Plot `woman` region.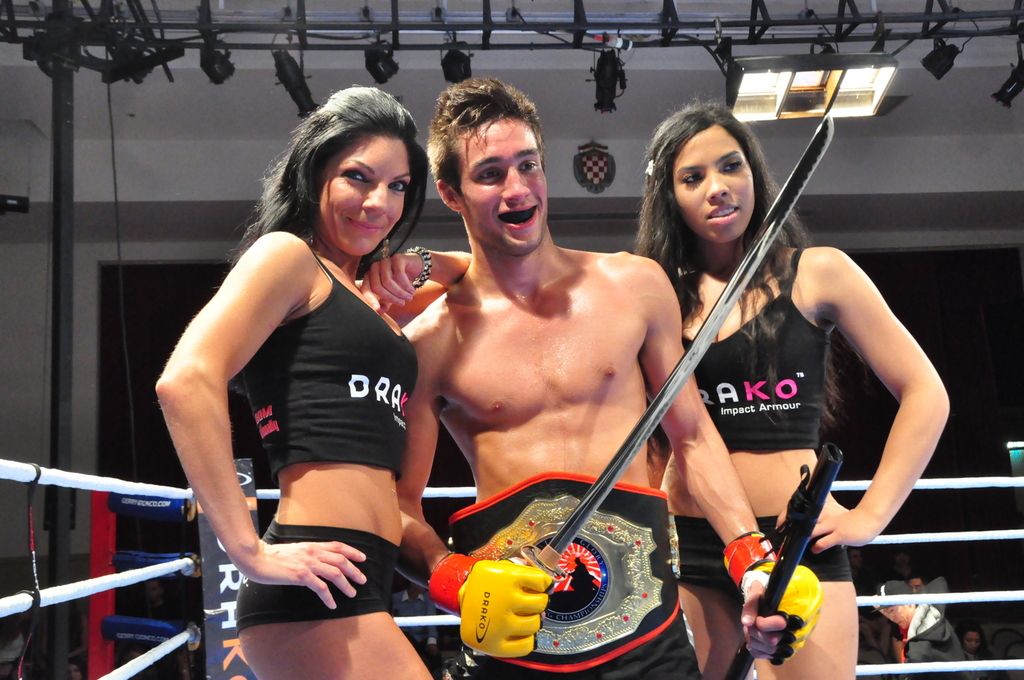
Plotted at [left=627, top=96, right=951, bottom=679].
